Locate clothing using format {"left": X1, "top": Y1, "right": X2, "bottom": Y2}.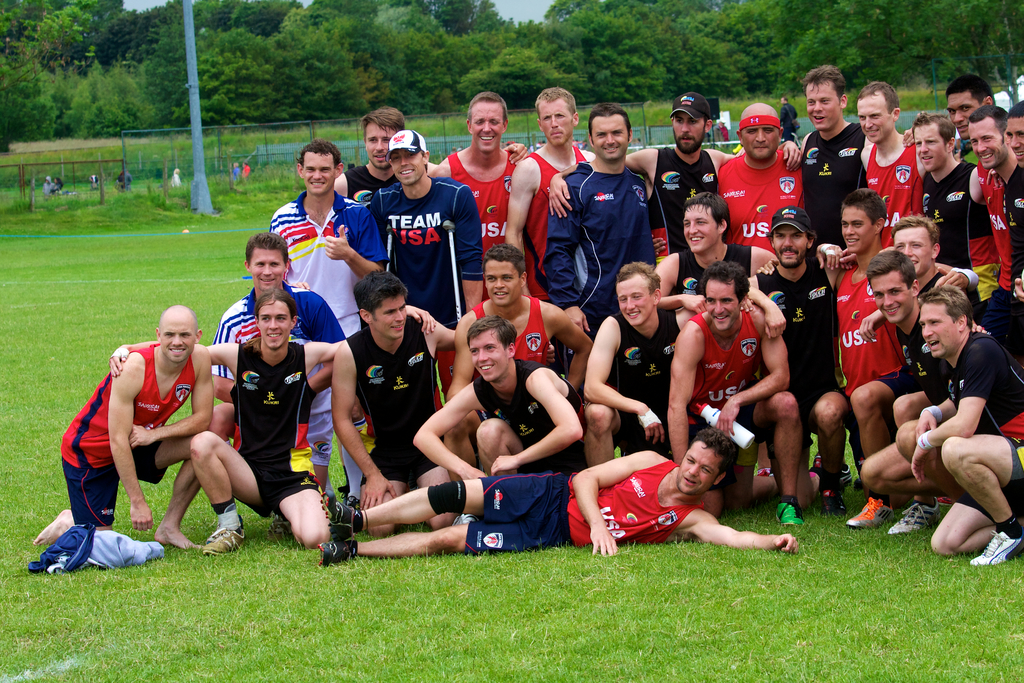
{"left": 547, "top": 130, "right": 664, "bottom": 307}.
